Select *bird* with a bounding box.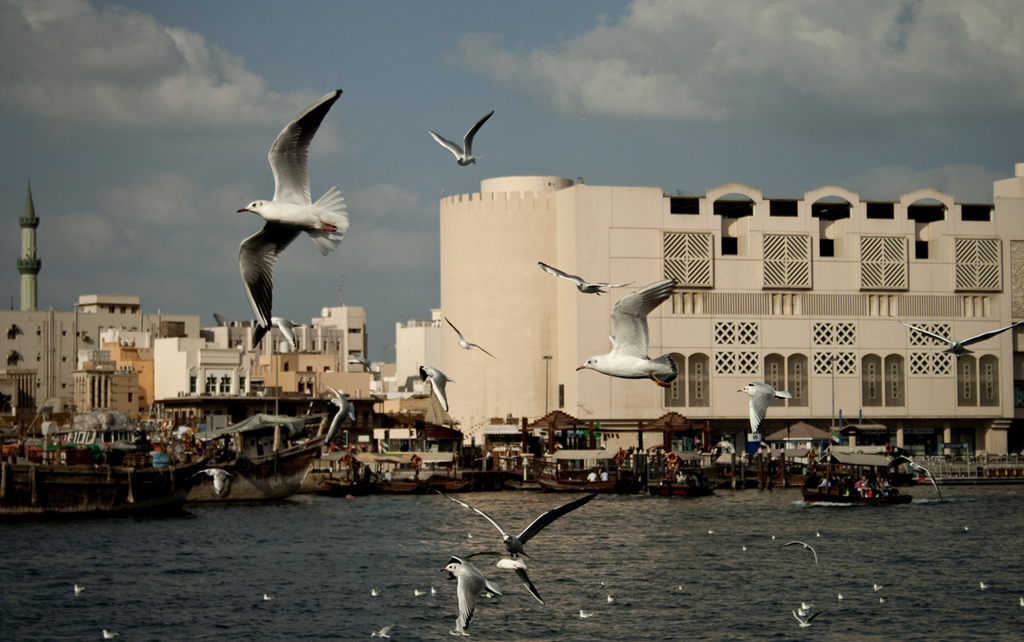
{"x1": 67, "y1": 585, "x2": 84, "y2": 599}.
